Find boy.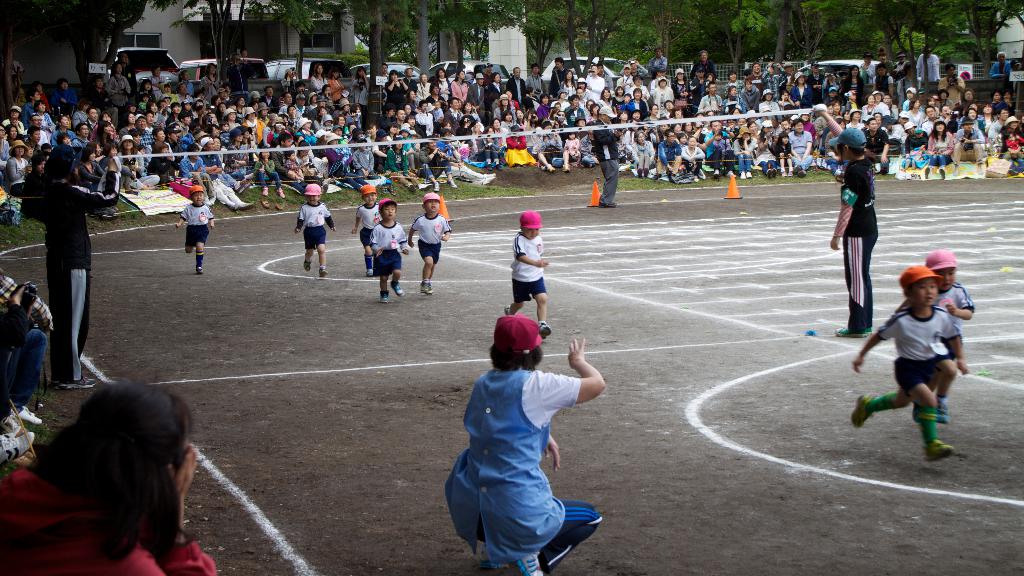
<bbox>500, 207, 550, 338</bbox>.
